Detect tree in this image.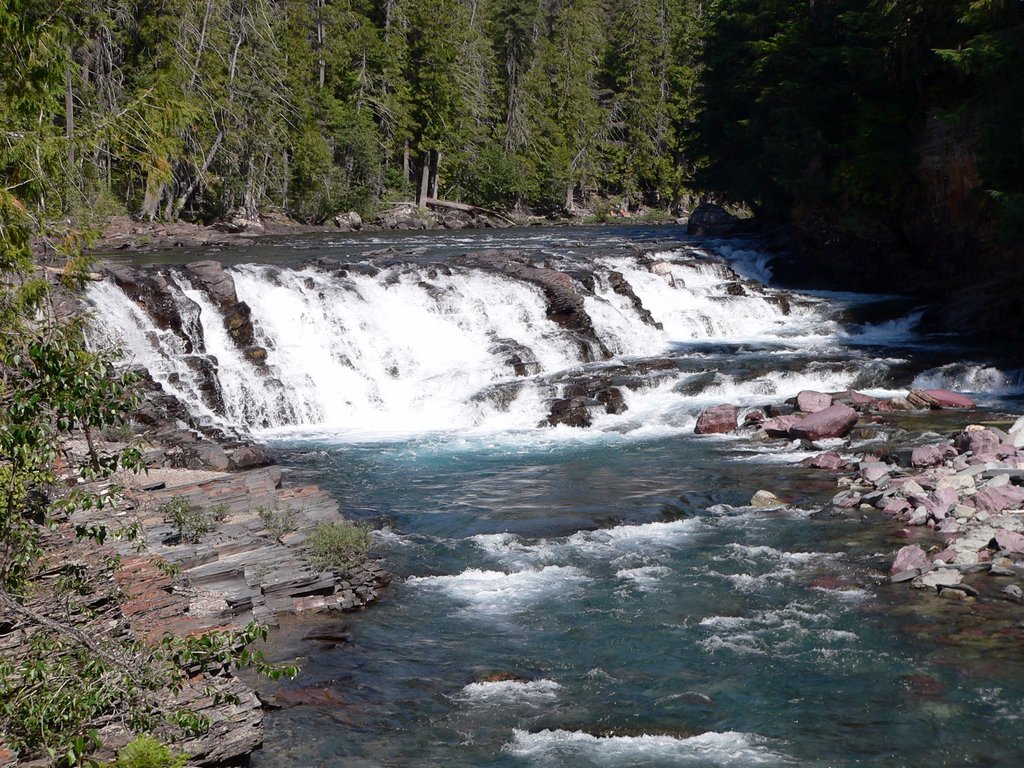
Detection: pyautogui.locateOnScreen(212, 0, 292, 216).
